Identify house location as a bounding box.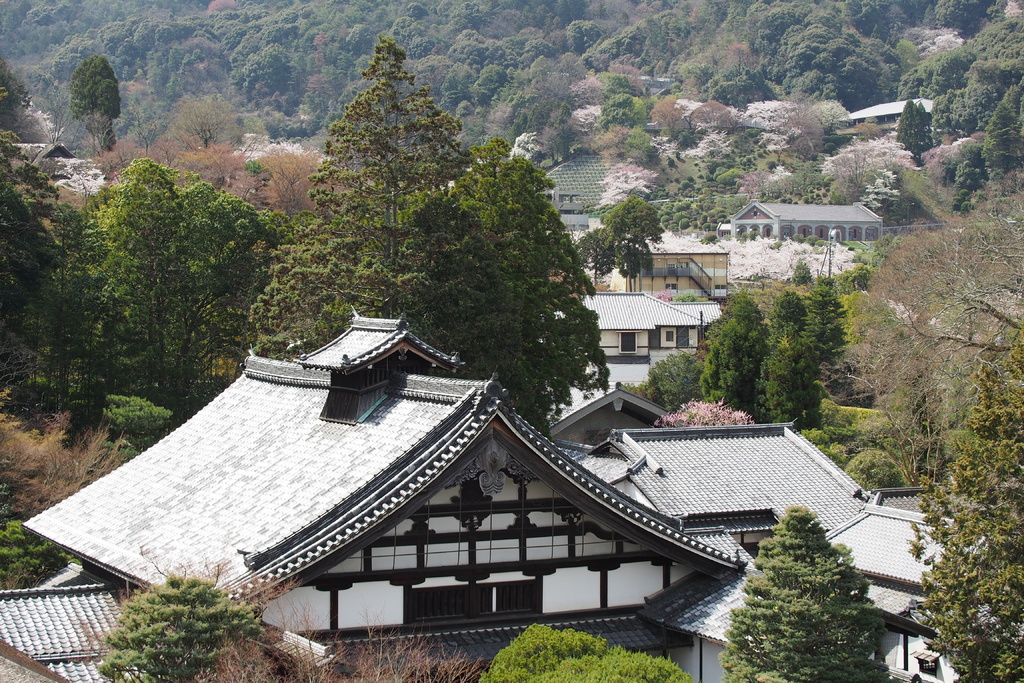
x1=60, y1=287, x2=893, y2=671.
